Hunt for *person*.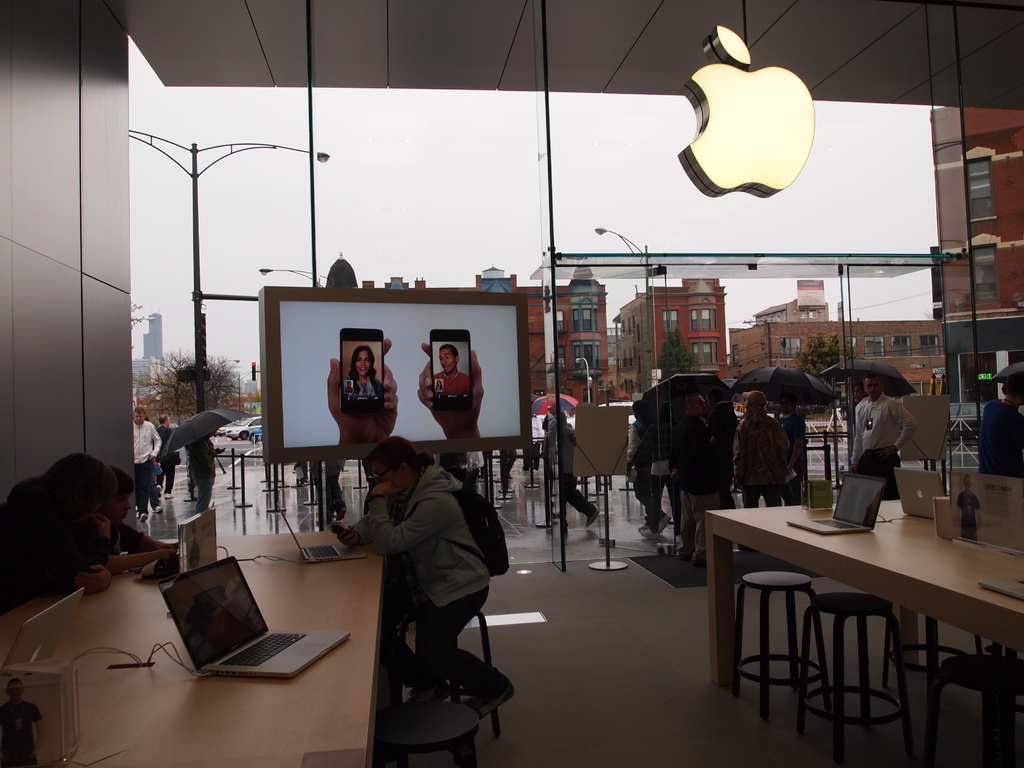
Hunted down at pyautogui.locateOnScreen(0, 457, 111, 610).
